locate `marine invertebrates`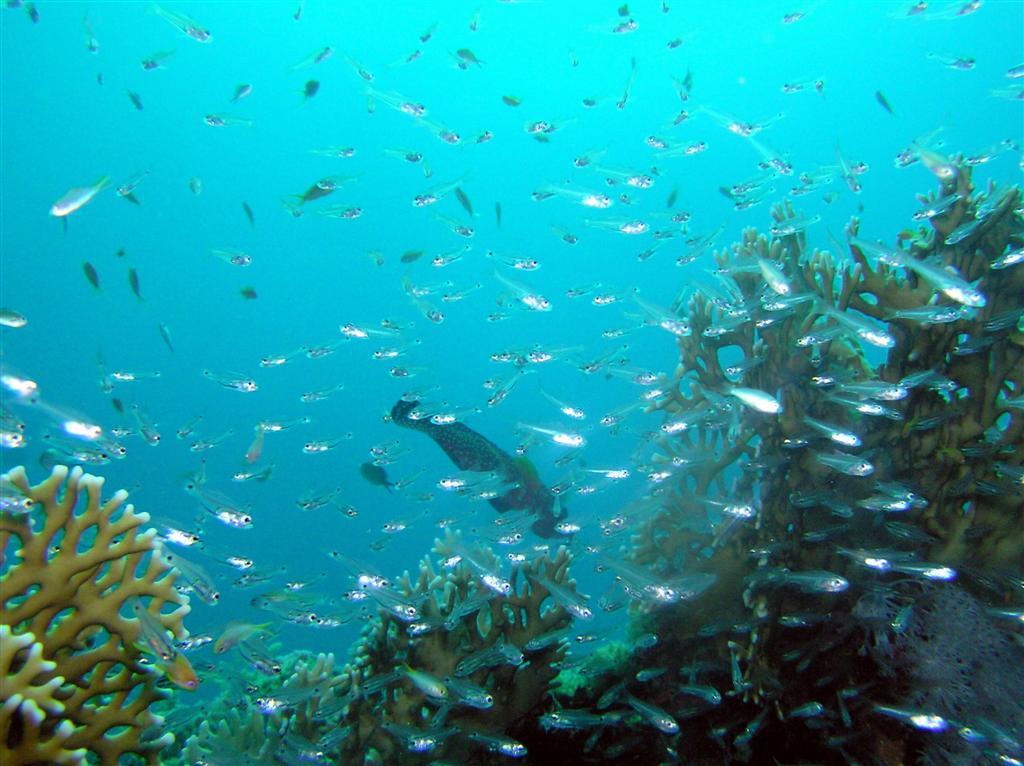
Rect(374, 345, 403, 360)
